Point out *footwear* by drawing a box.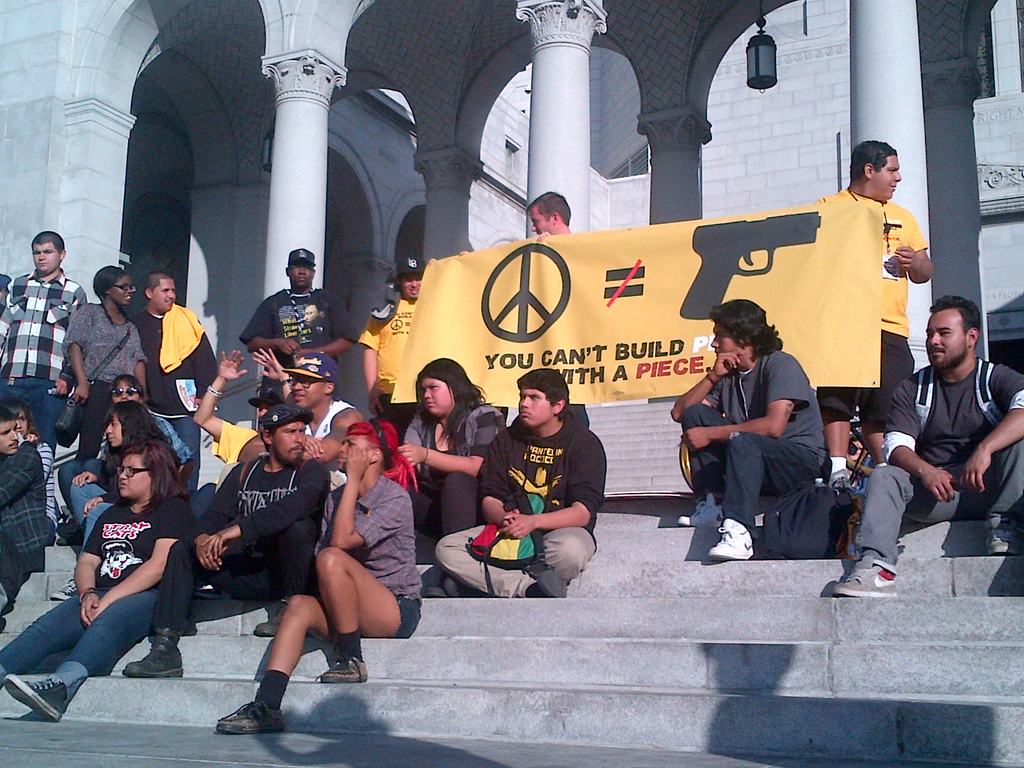
select_region(124, 634, 185, 680).
